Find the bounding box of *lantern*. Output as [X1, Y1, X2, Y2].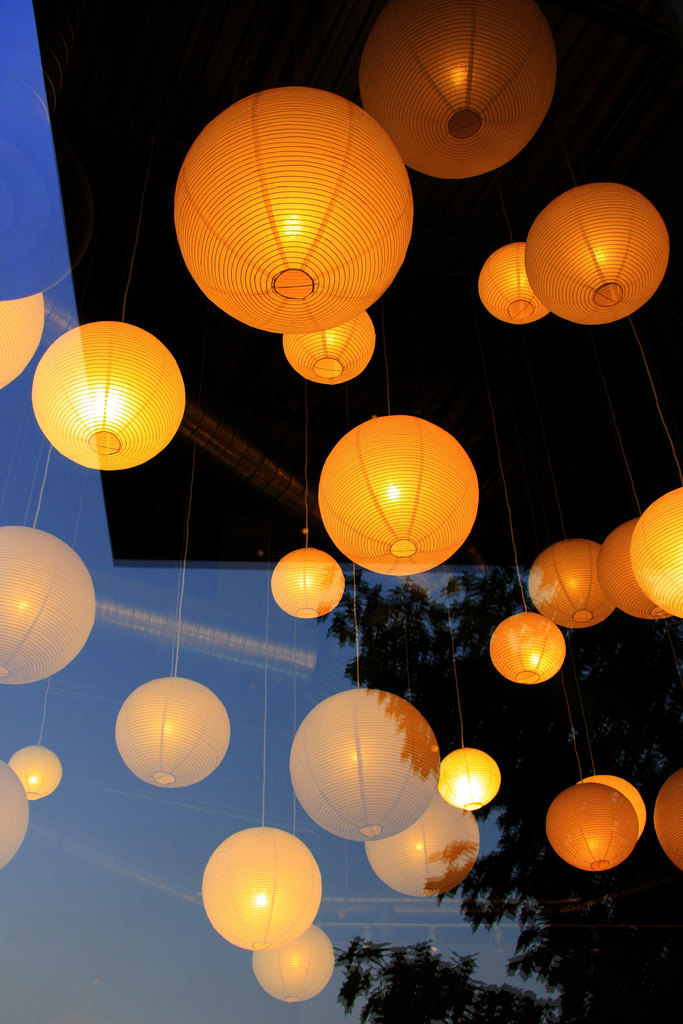
[1, 292, 42, 390].
